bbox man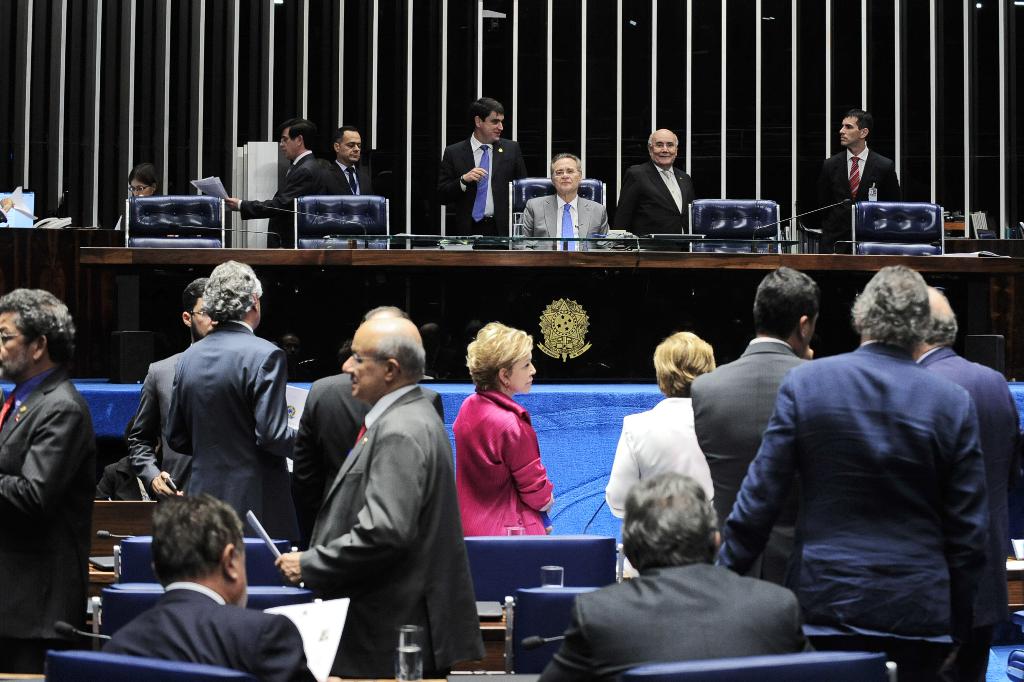
region(163, 262, 299, 519)
